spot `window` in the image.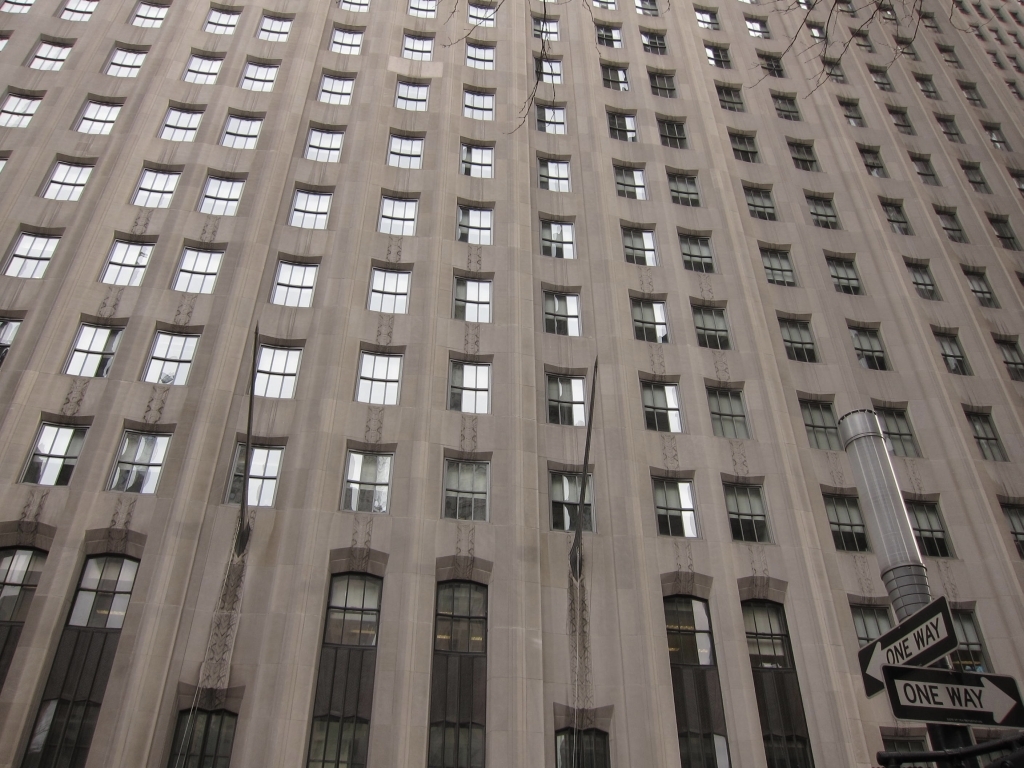
`window` found at region(356, 353, 396, 402).
